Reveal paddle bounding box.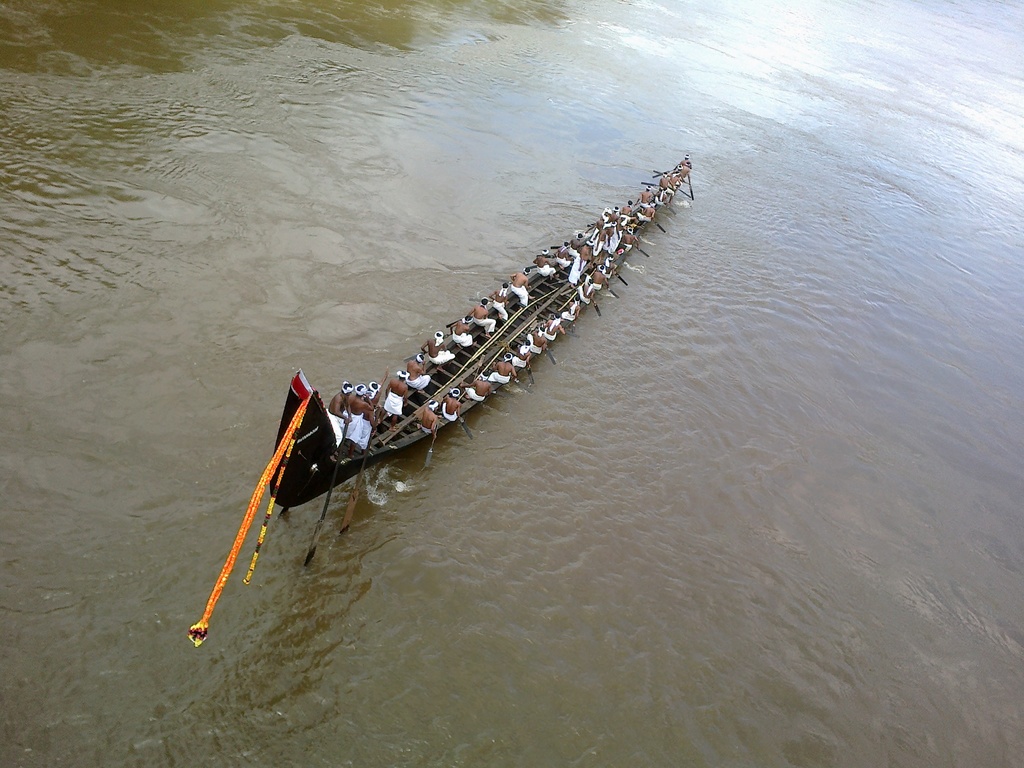
Revealed: 426, 308, 520, 403.
